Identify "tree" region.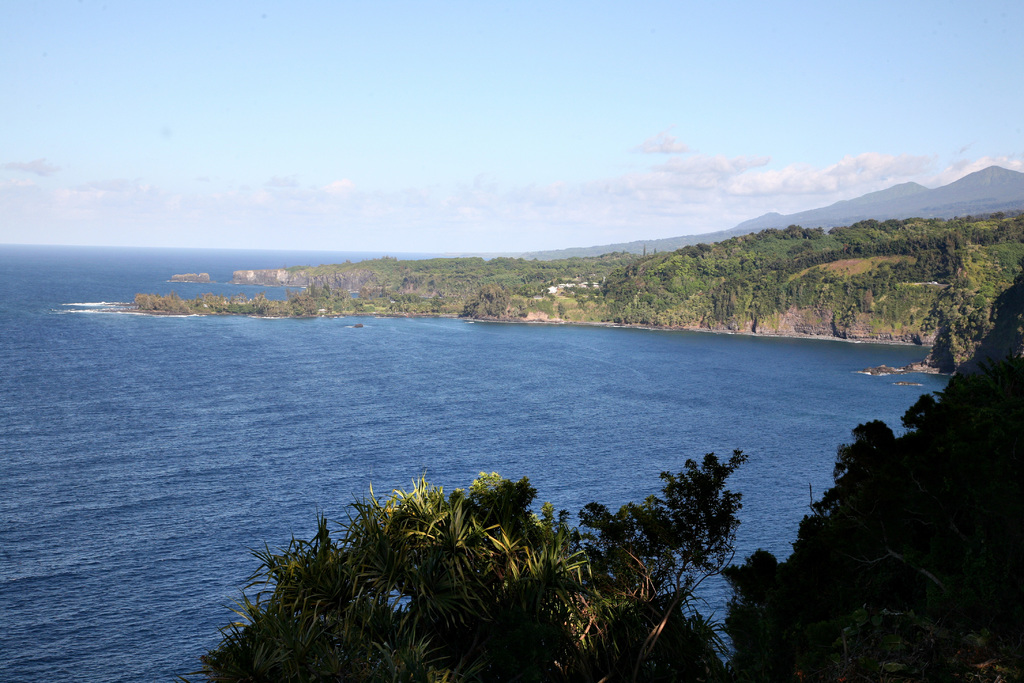
Region: (x1=192, y1=444, x2=735, y2=682).
